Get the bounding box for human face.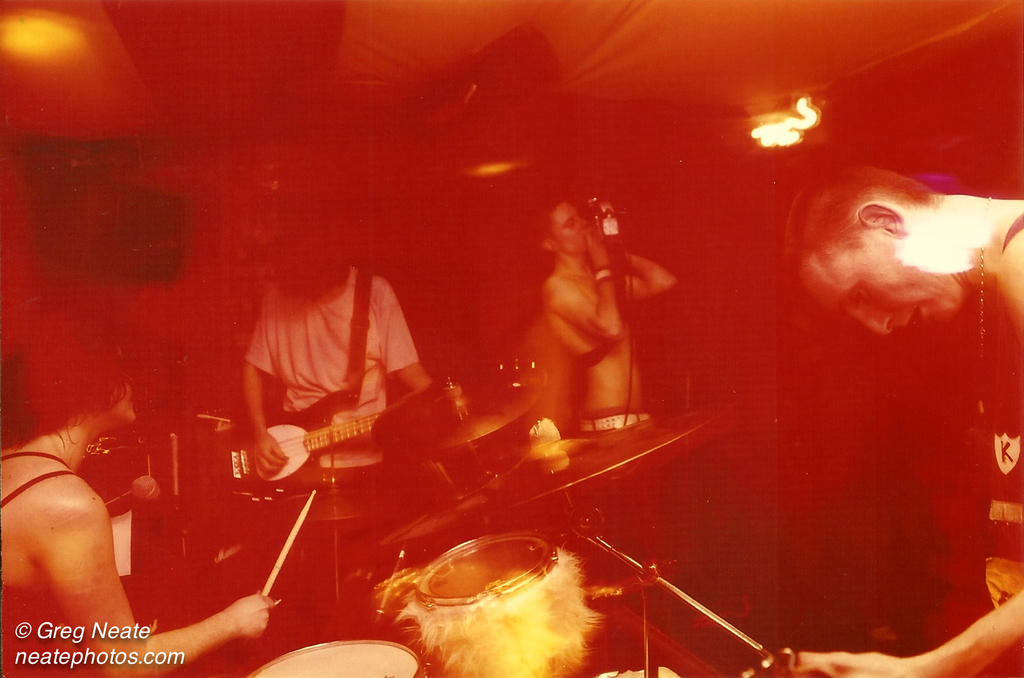
BBox(554, 193, 597, 262).
